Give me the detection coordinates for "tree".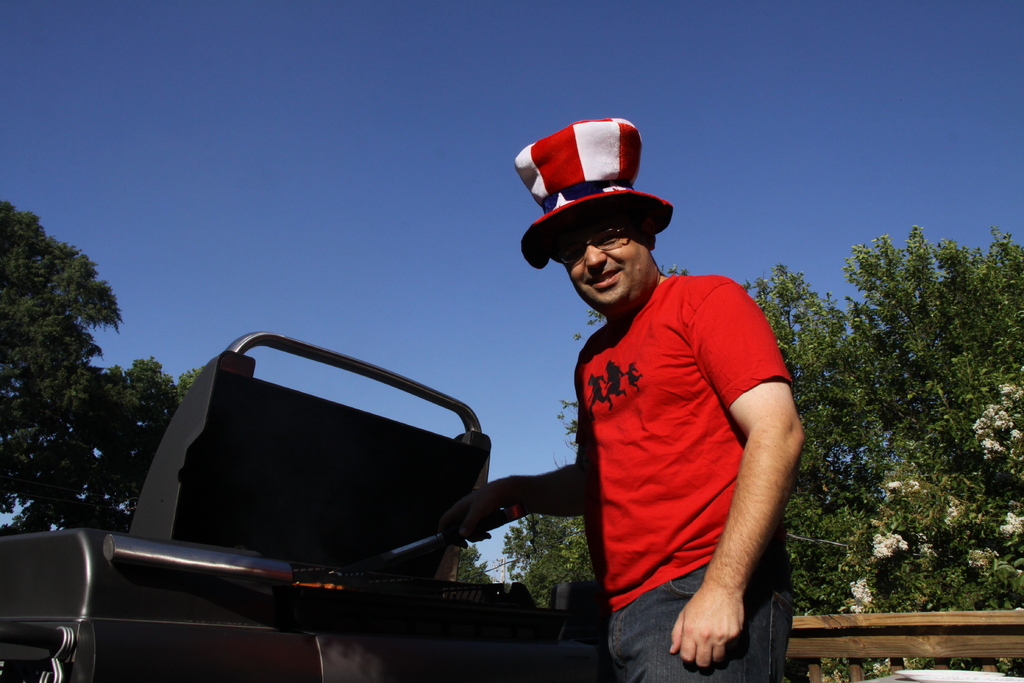
region(8, 203, 132, 529).
